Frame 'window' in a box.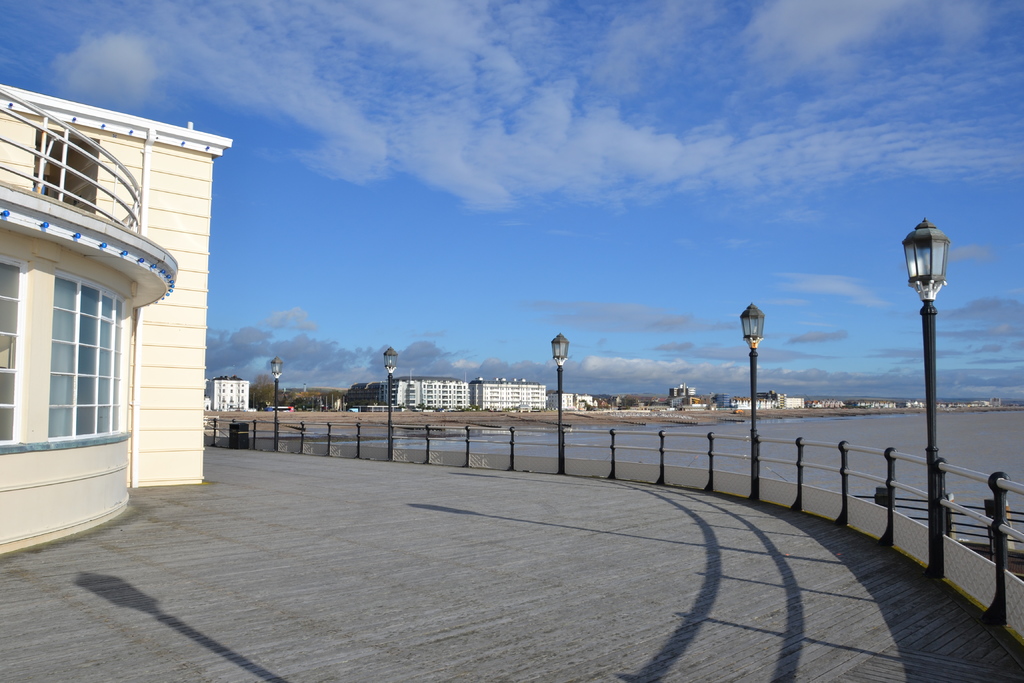
left=16, top=197, right=147, bottom=470.
